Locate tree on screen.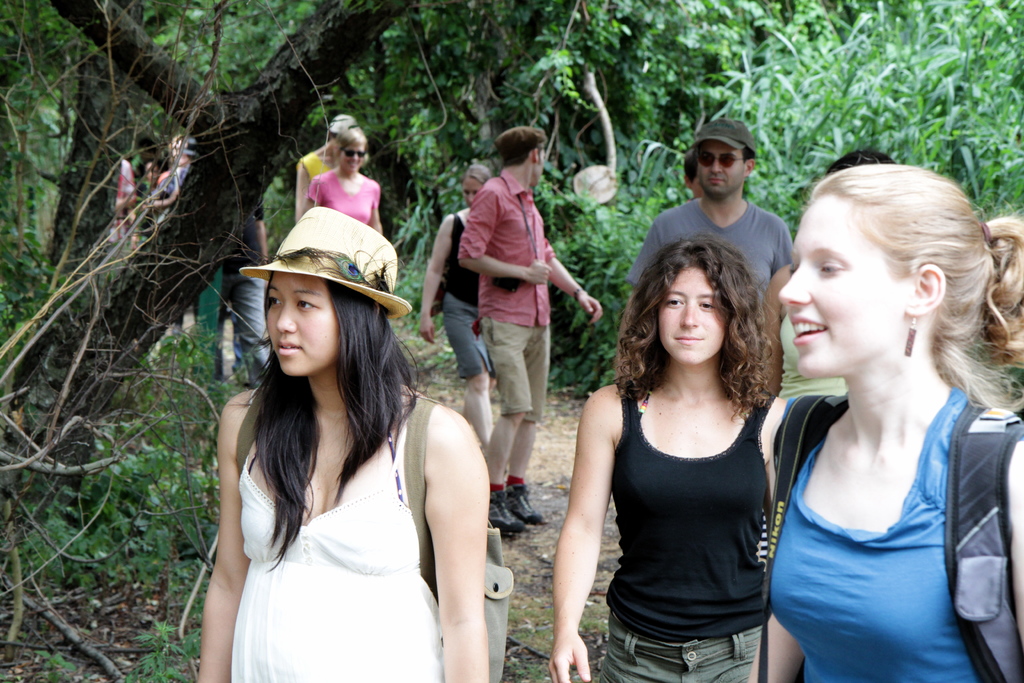
On screen at detection(0, 0, 424, 531).
